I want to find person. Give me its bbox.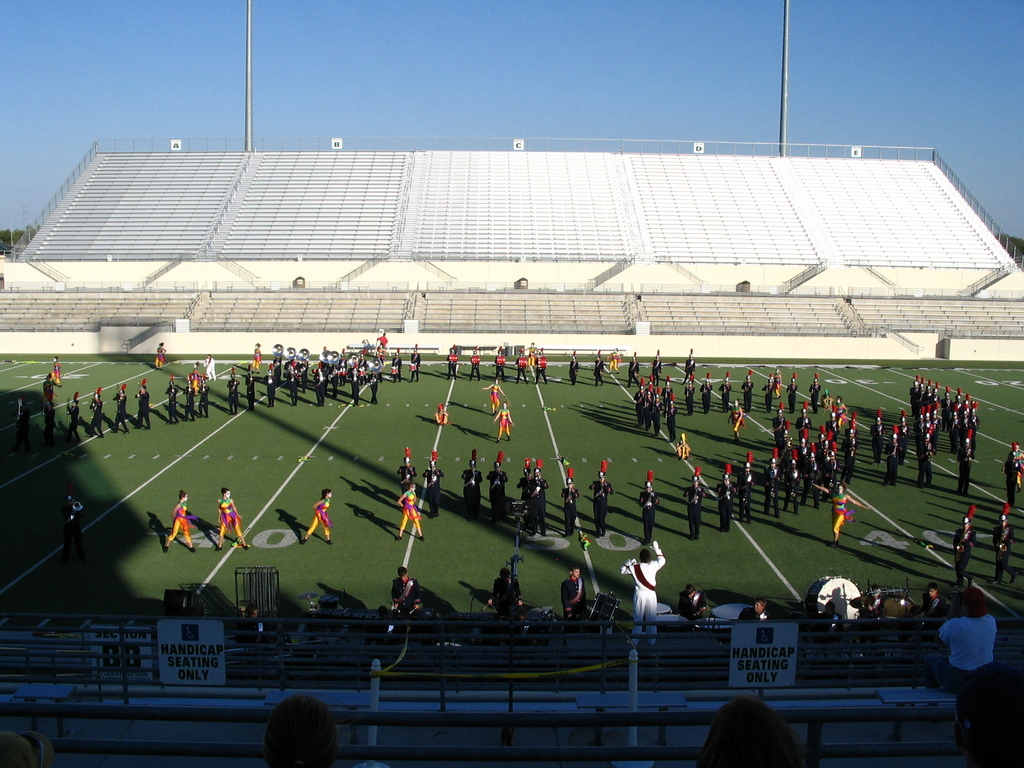
Rect(514, 350, 530, 383).
